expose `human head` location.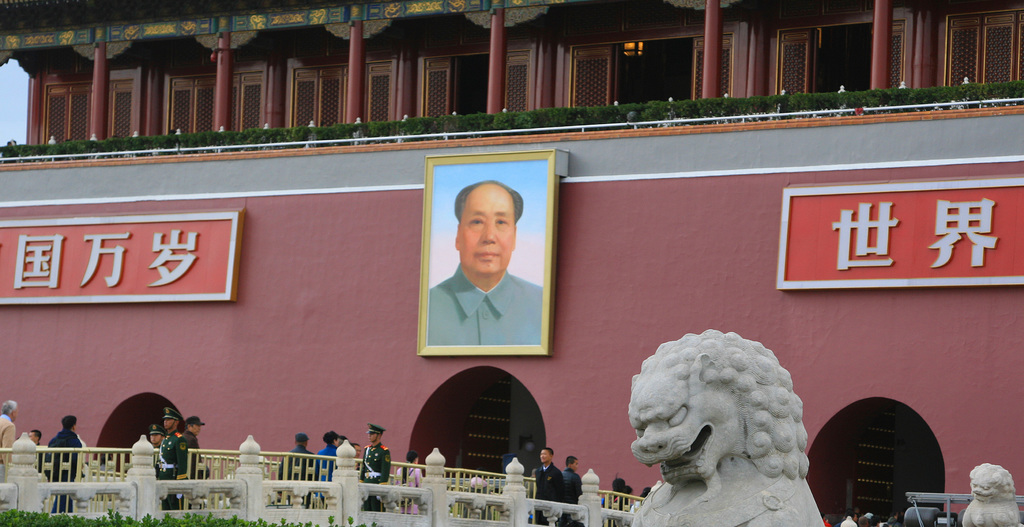
Exposed at (31, 432, 42, 443).
